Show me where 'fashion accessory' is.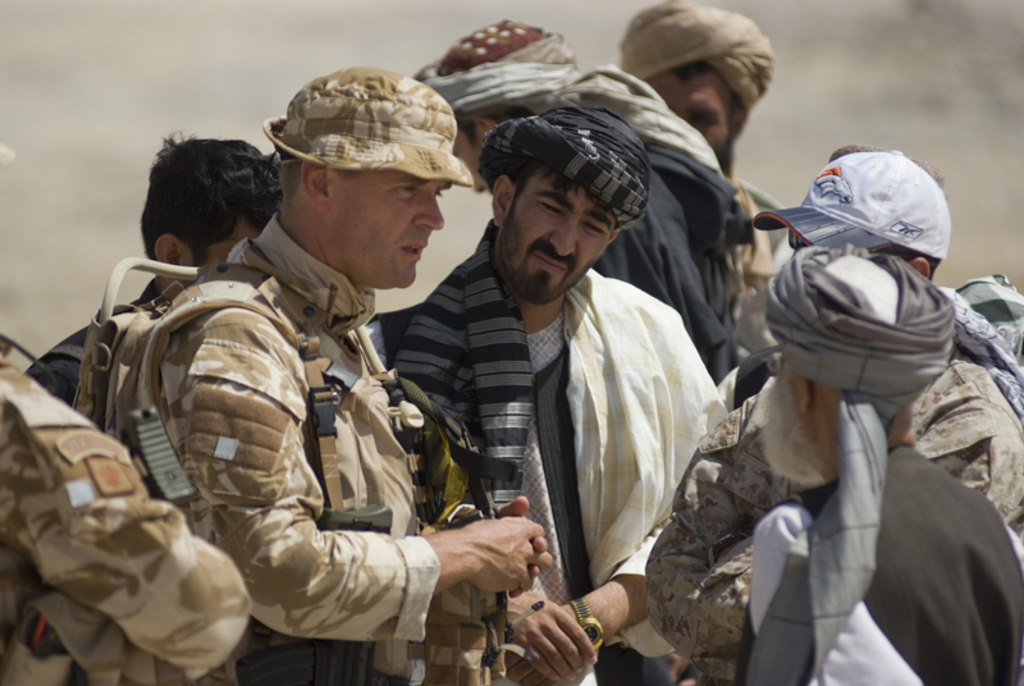
'fashion accessory' is at detection(253, 69, 479, 188).
